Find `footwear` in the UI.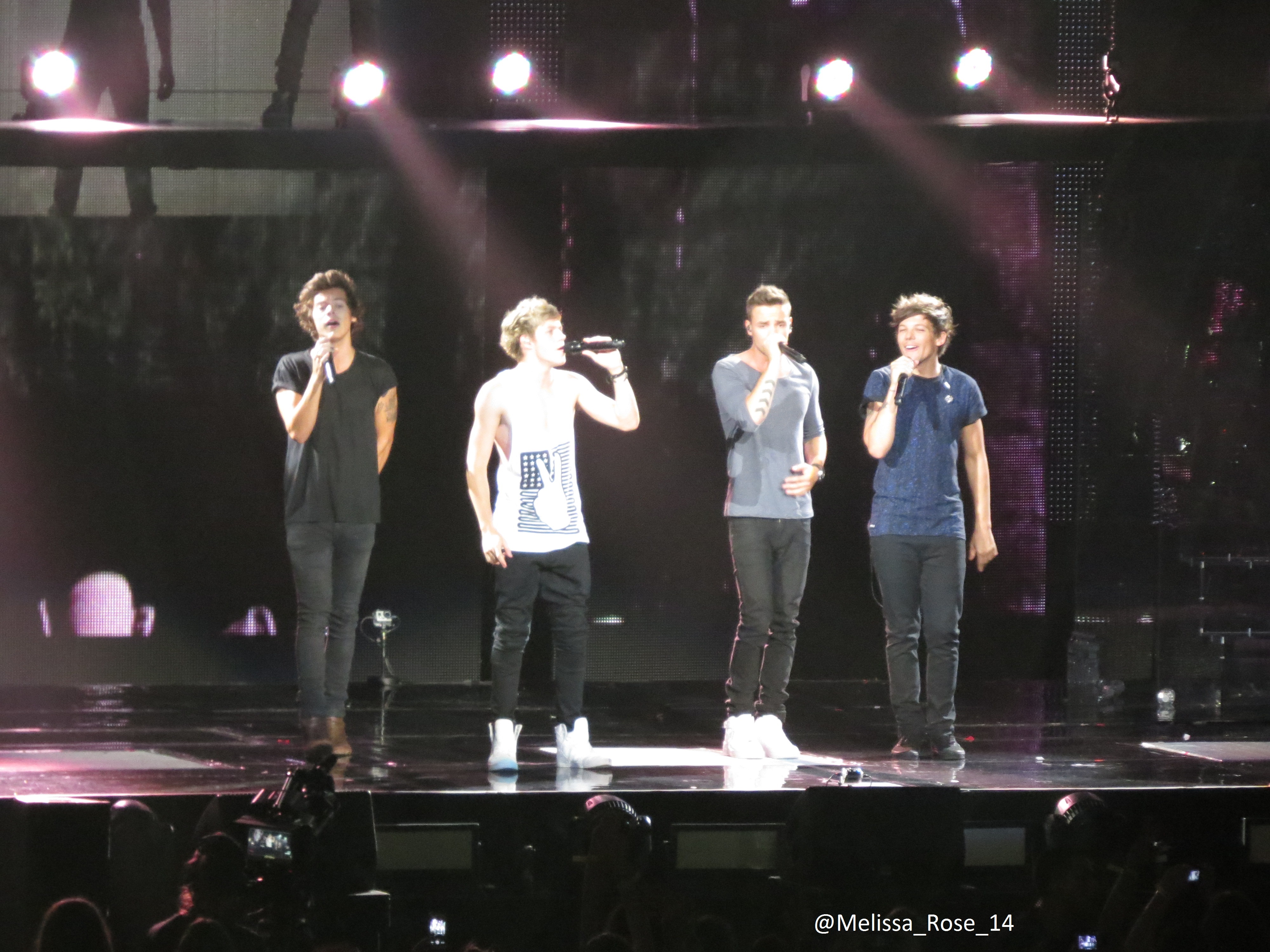
UI element at box(284, 234, 293, 240).
